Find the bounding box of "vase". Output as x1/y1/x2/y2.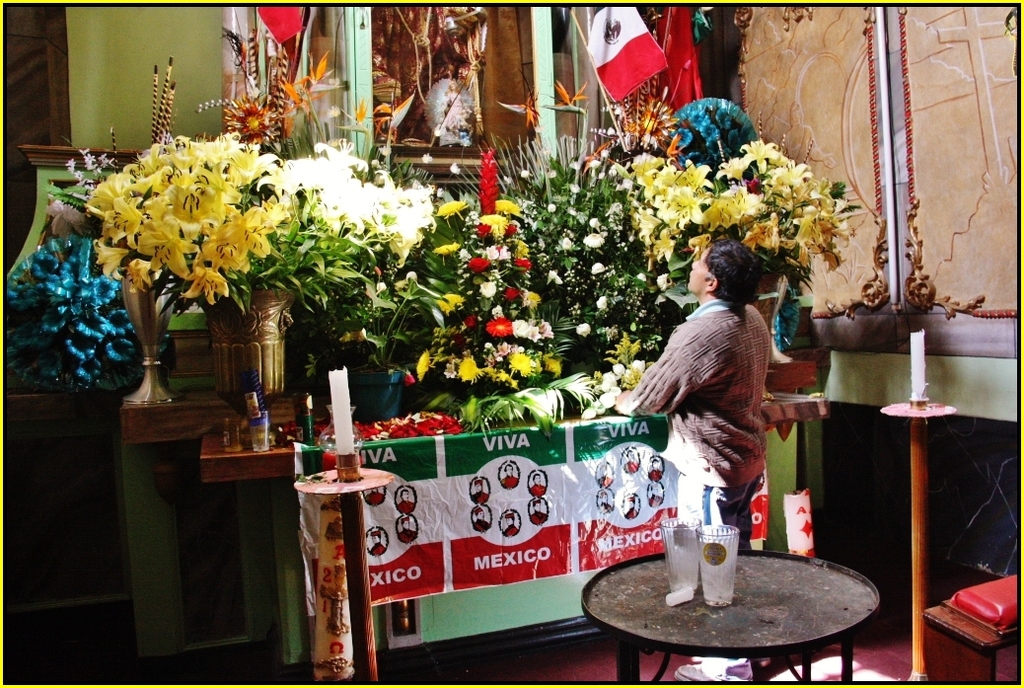
206/285/297/397.
